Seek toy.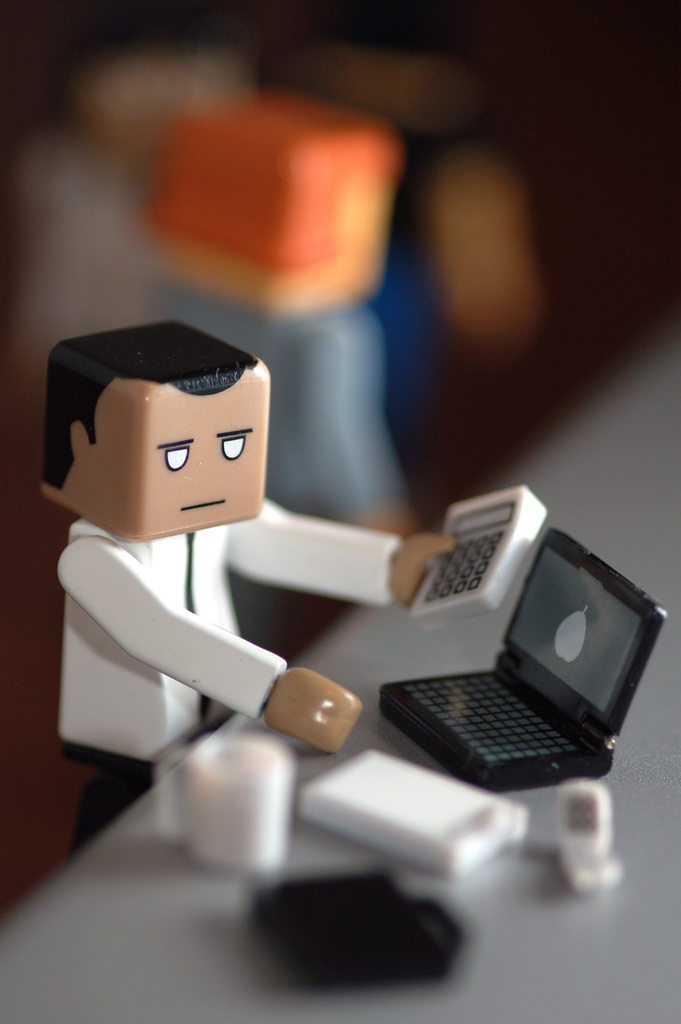
301/751/525/881.
